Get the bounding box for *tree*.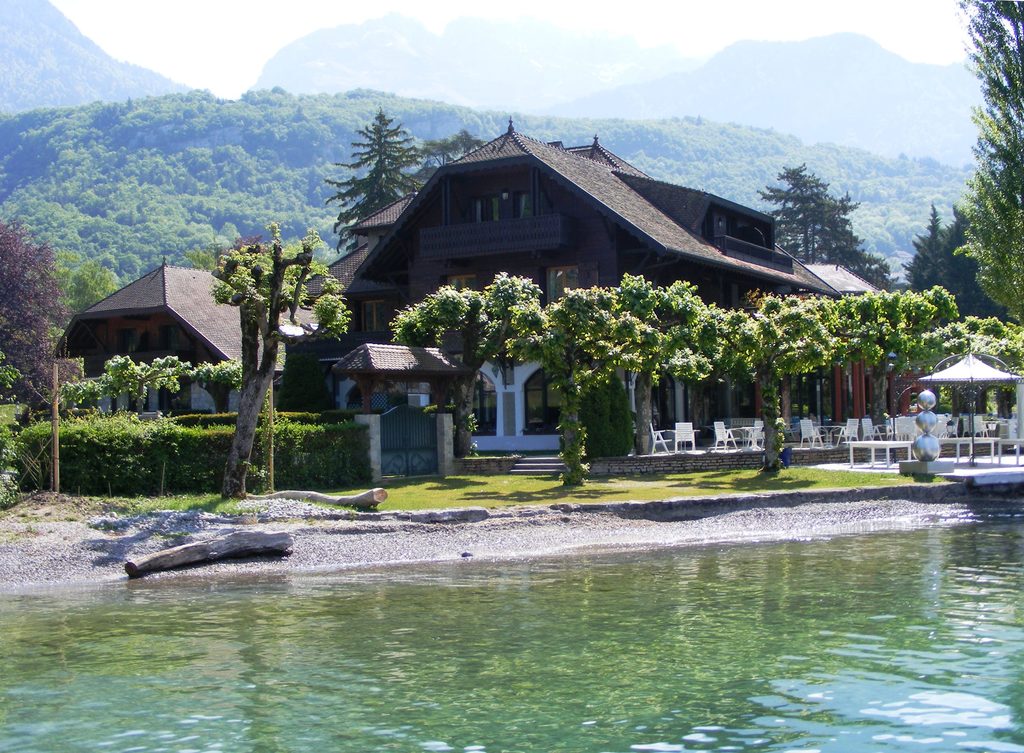
932, 318, 966, 425.
